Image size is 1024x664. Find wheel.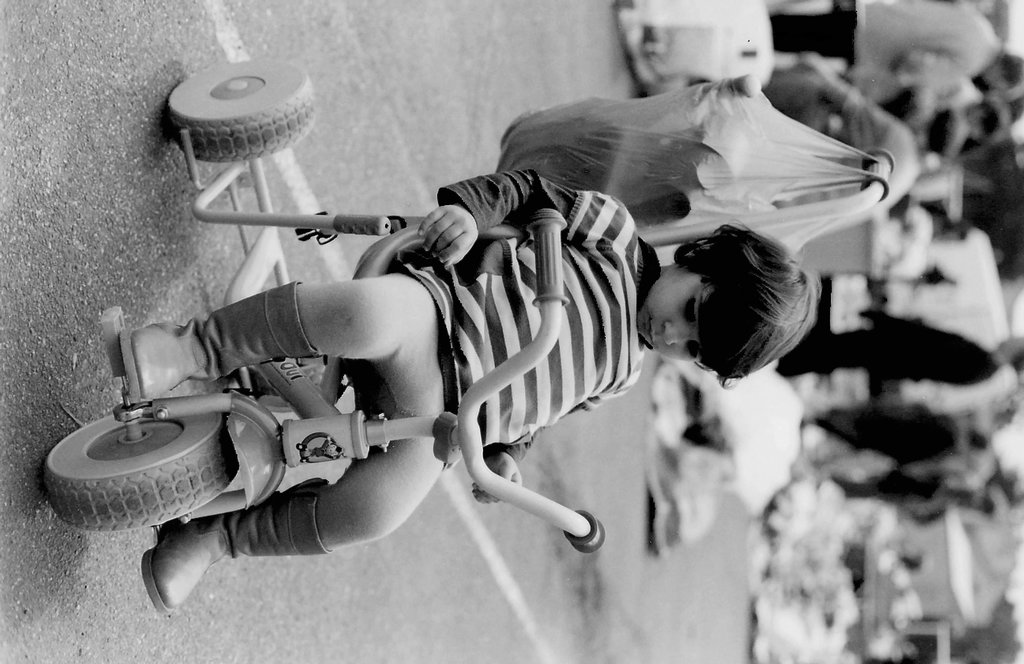
detection(154, 50, 321, 170).
